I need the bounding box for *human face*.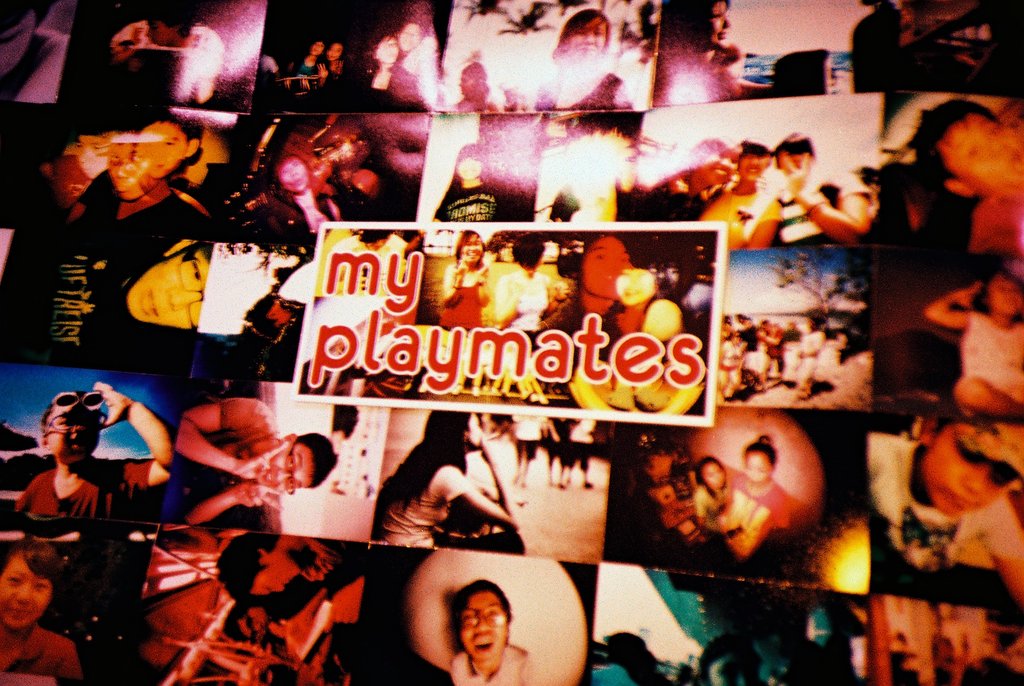
Here it is: {"left": 310, "top": 42, "right": 323, "bottom": 54}.
